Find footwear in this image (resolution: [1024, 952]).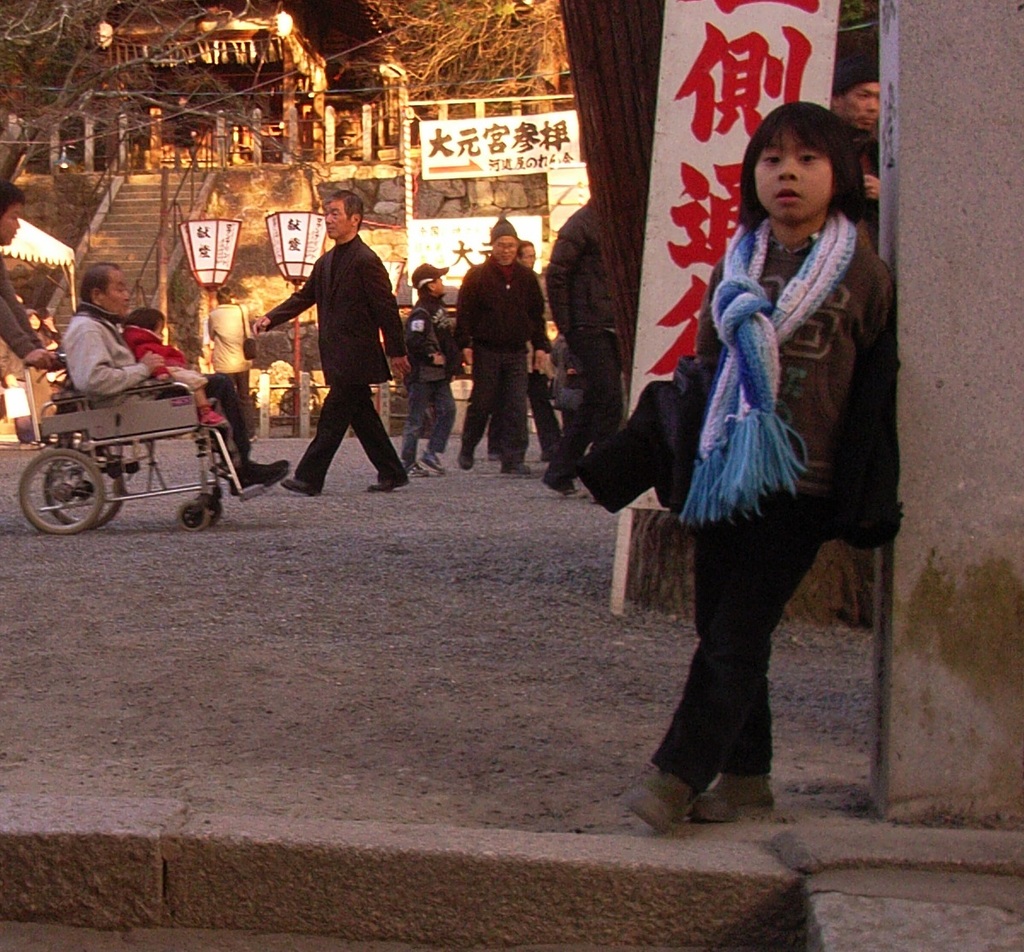
Rect(366, 467, 413, 489).
